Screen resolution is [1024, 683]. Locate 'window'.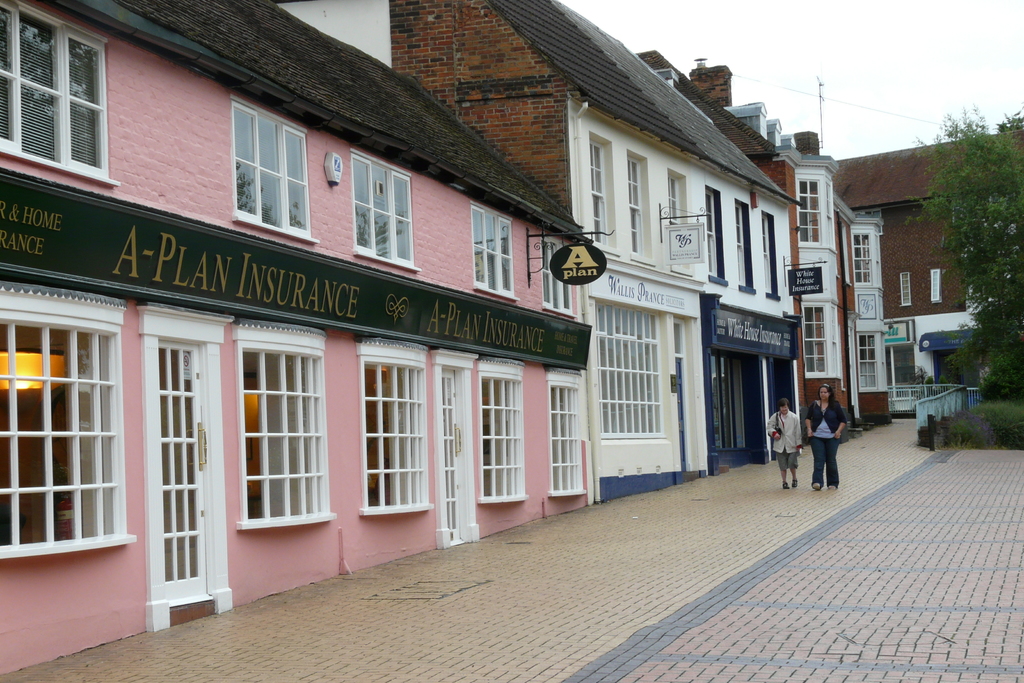
x1=703 y1=185 x2=729 y2=285.
